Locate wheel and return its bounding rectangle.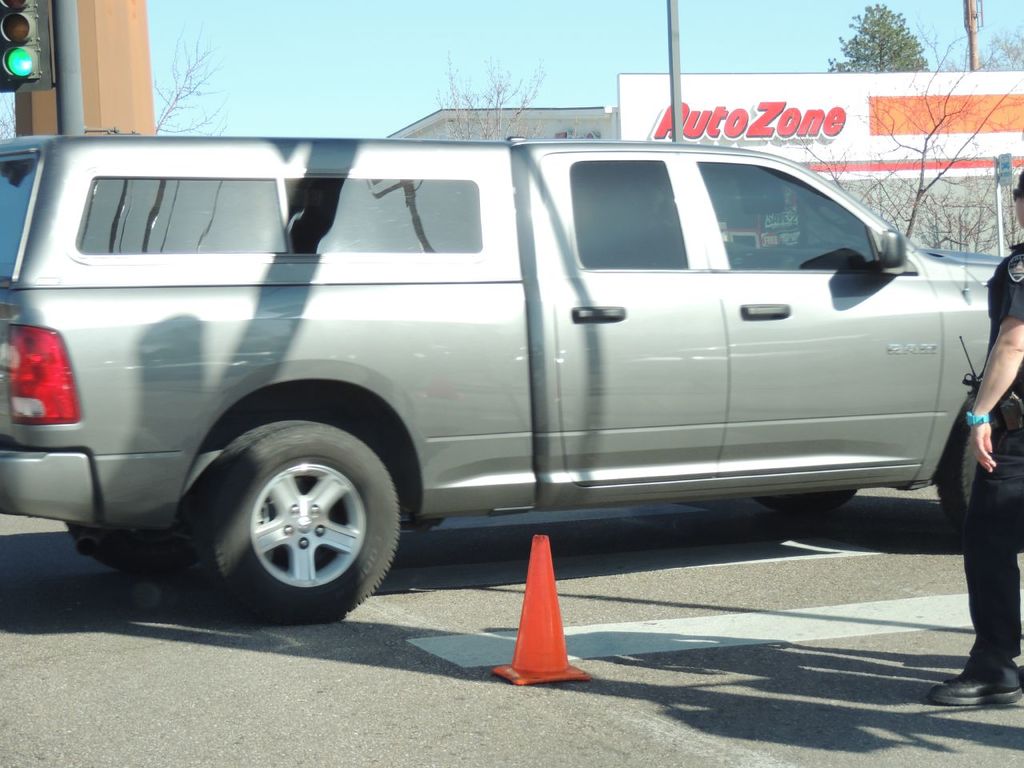
crop(756, 491, 860, 515).
